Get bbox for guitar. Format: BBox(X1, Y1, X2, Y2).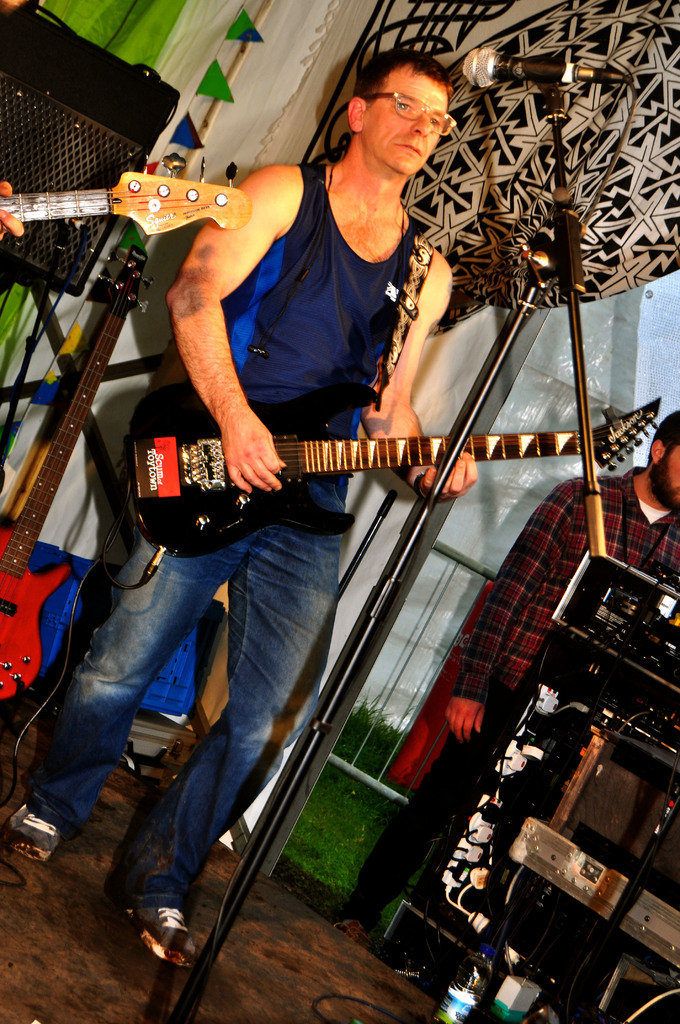
BBox(0, 150, 248, 243).
